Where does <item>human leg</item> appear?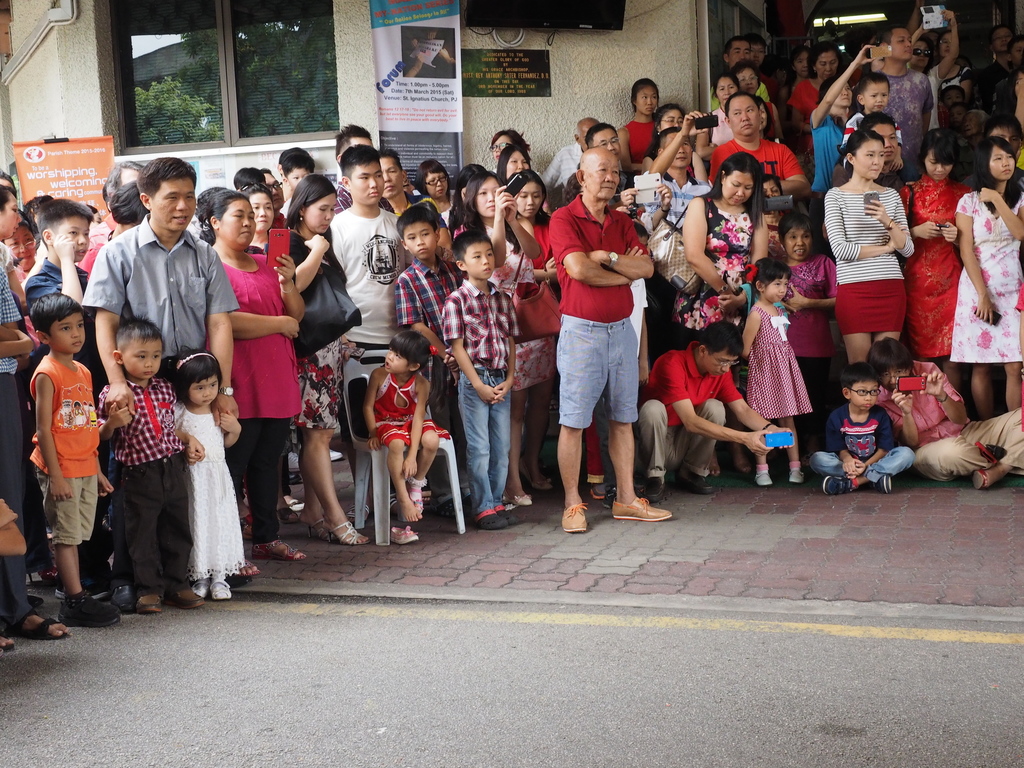
Appears at bbox=[780, 410, 805, 482].
